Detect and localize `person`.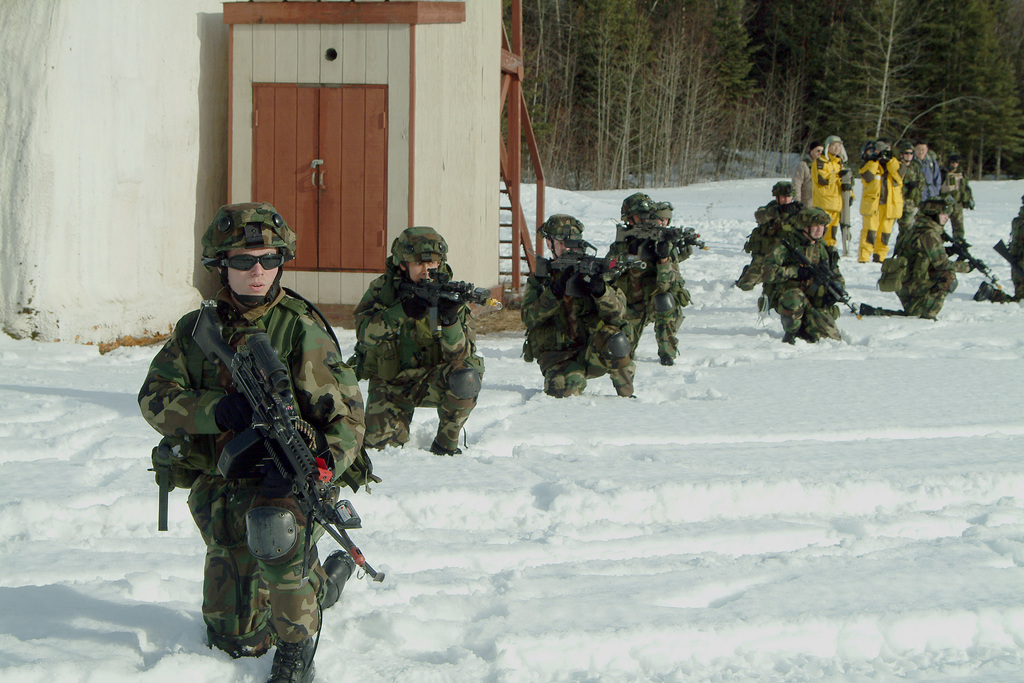
Localized at BBox(349, 224, 481, 457).
